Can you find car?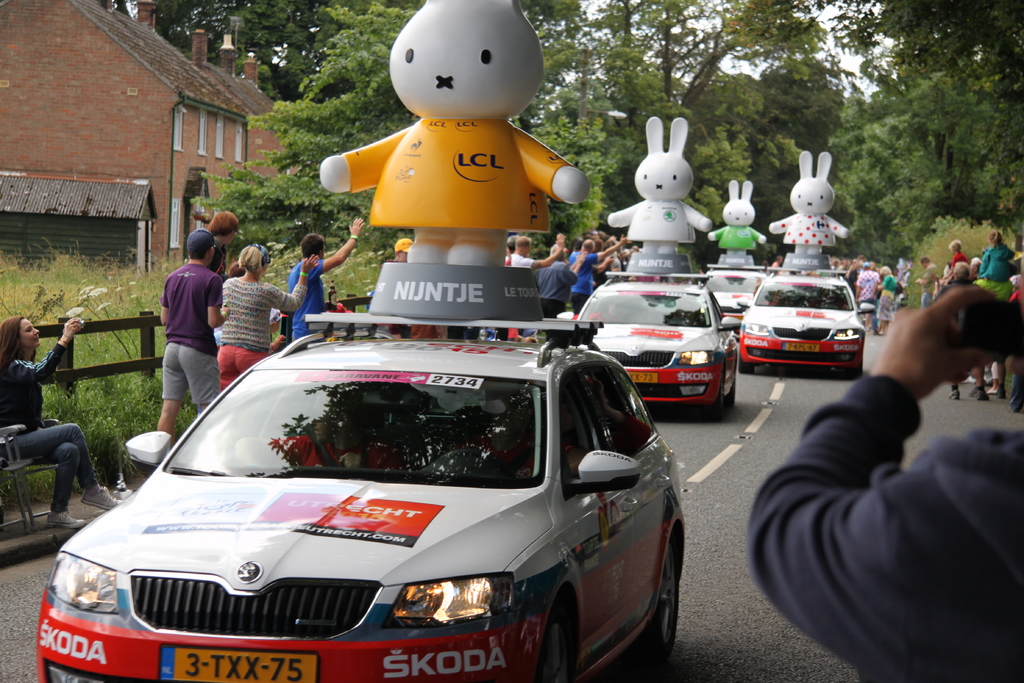
Yes, bounding box: [33, 311, 696, 668].
